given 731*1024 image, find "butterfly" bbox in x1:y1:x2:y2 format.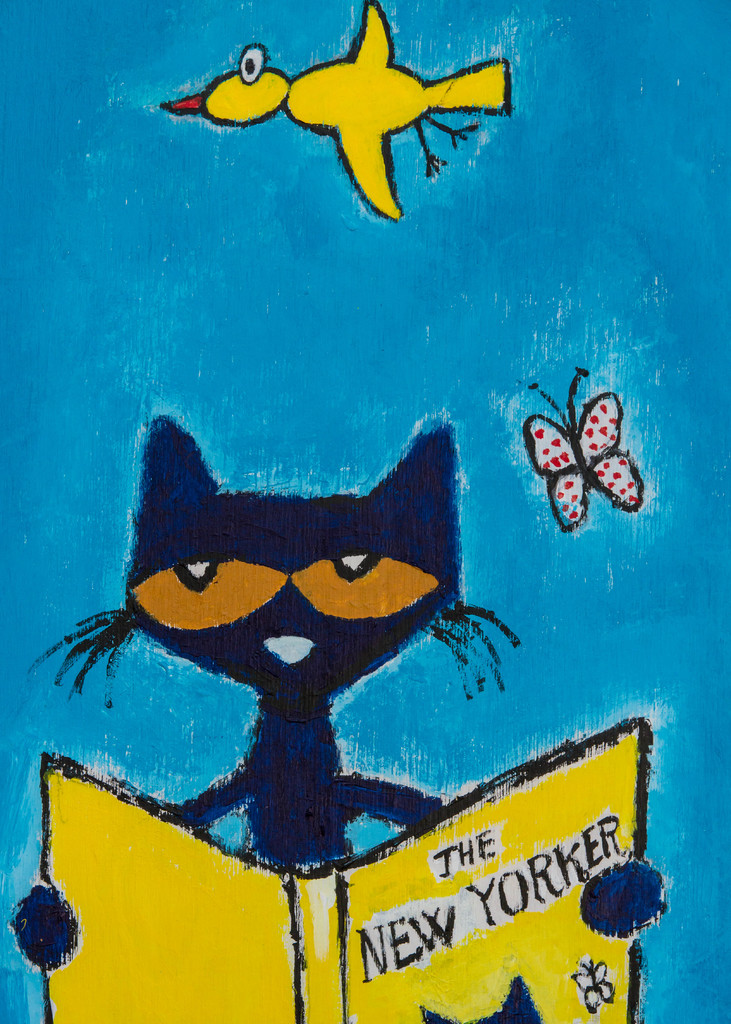
536:348:652:568.
